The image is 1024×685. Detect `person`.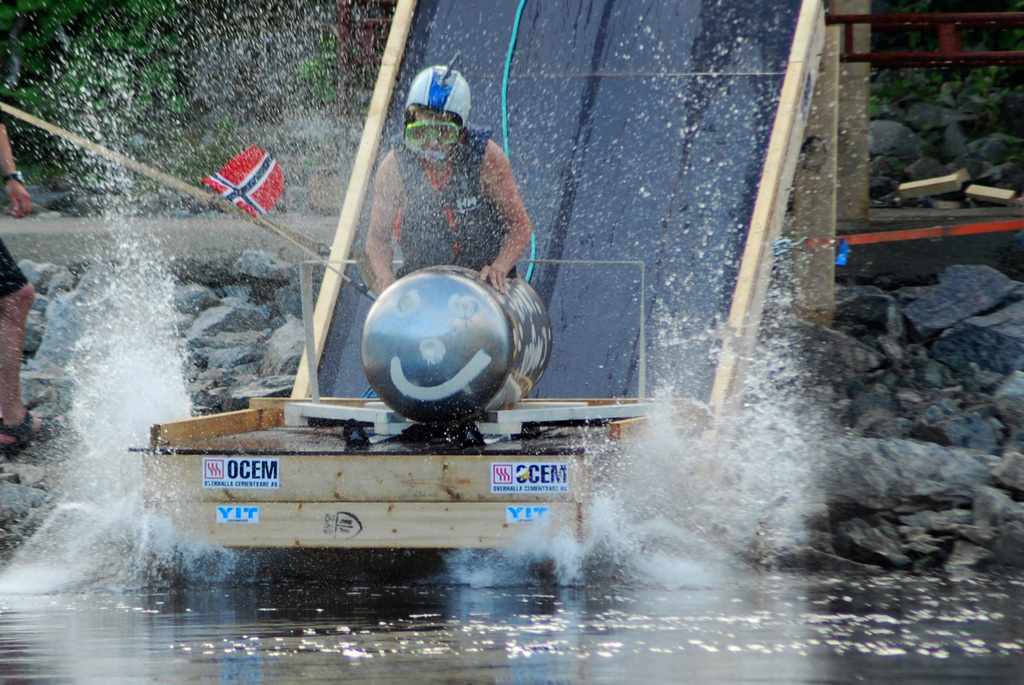
Detection: [388,70,522,285].
